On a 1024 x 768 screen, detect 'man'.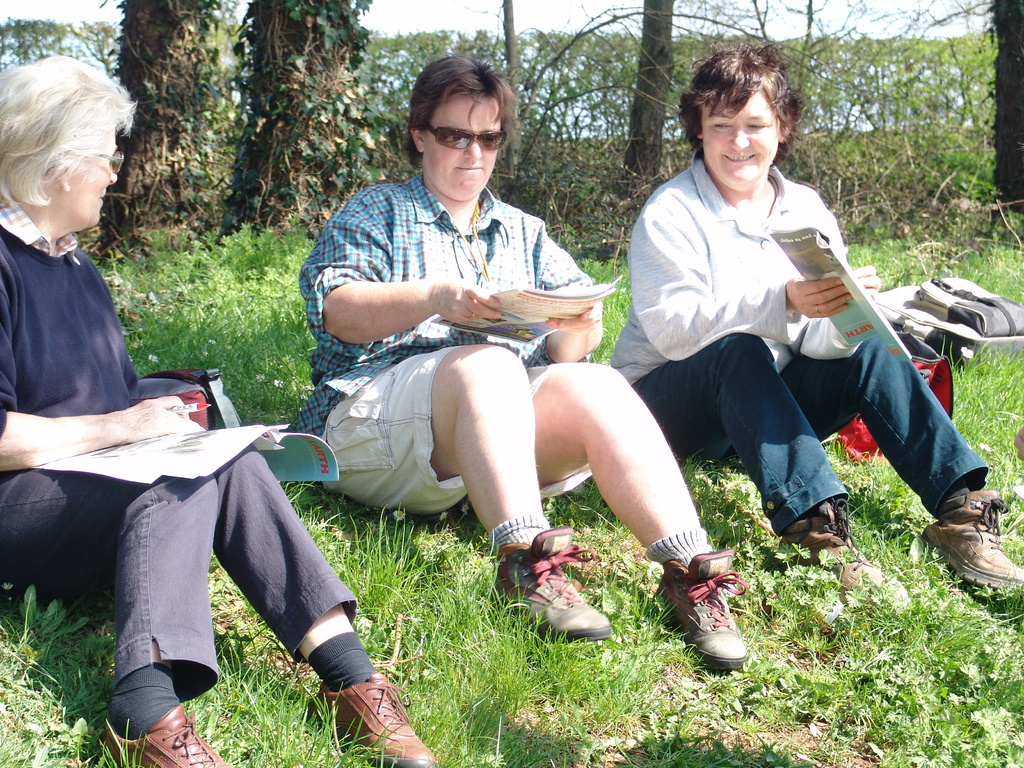
0 57 436 767.
